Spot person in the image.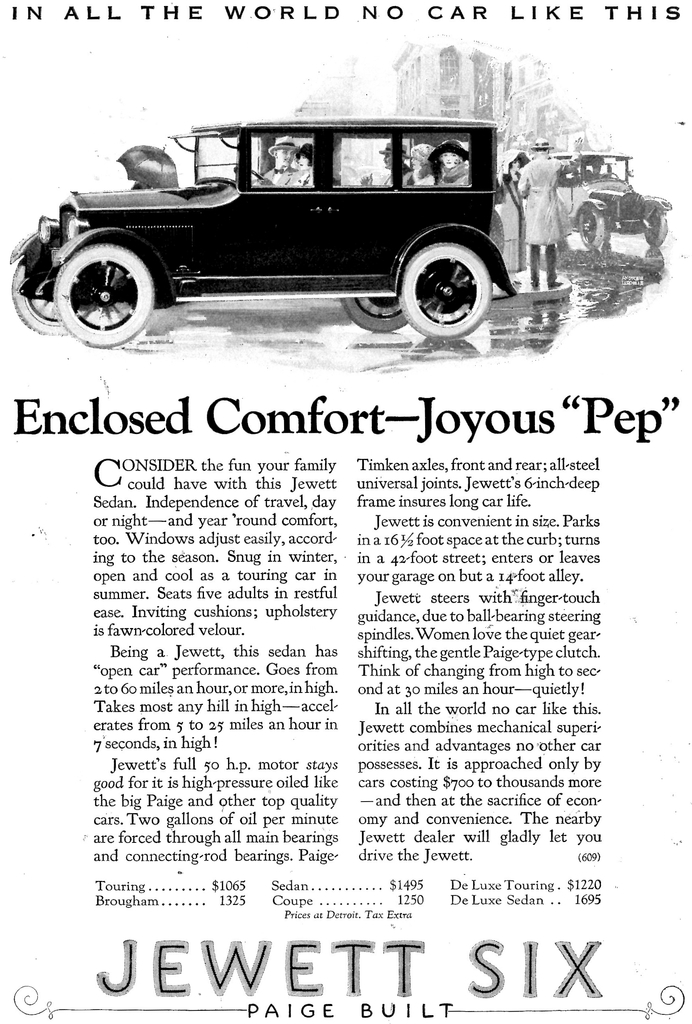
person found at [515,130,583,287].
